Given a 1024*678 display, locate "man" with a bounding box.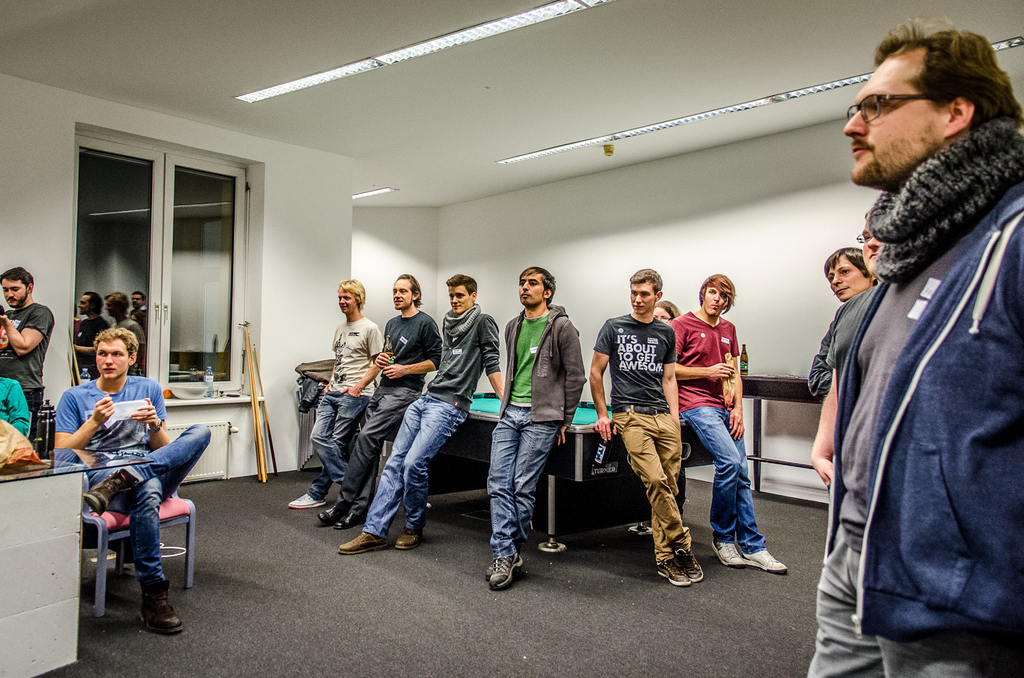
Located: region(0, 265, 47, 438).
